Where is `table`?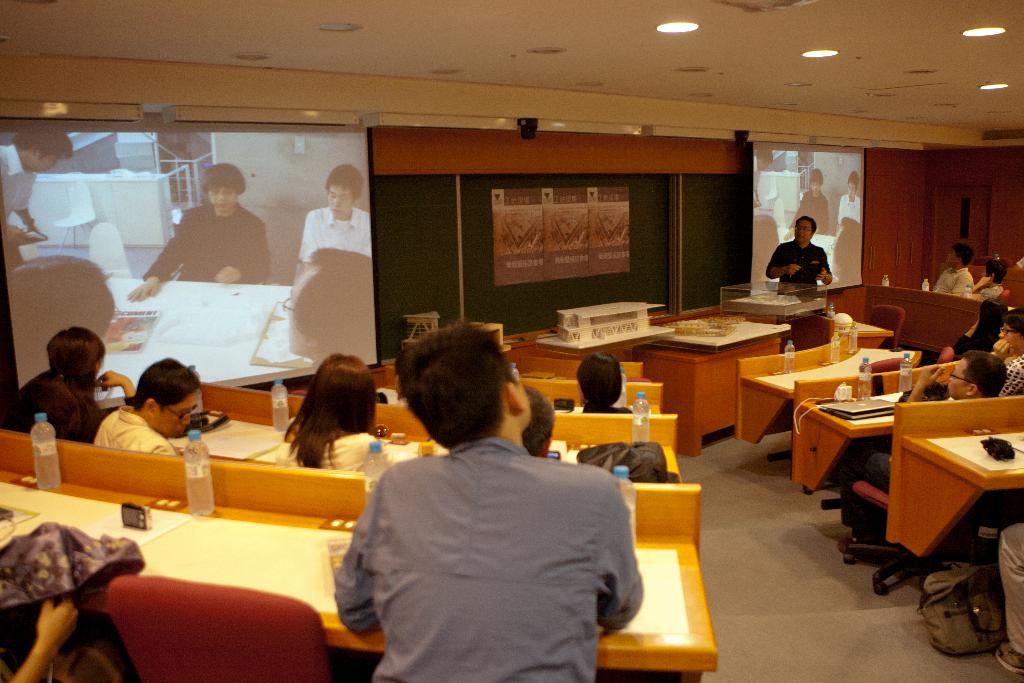
crop(635, 307, 786, 454).
